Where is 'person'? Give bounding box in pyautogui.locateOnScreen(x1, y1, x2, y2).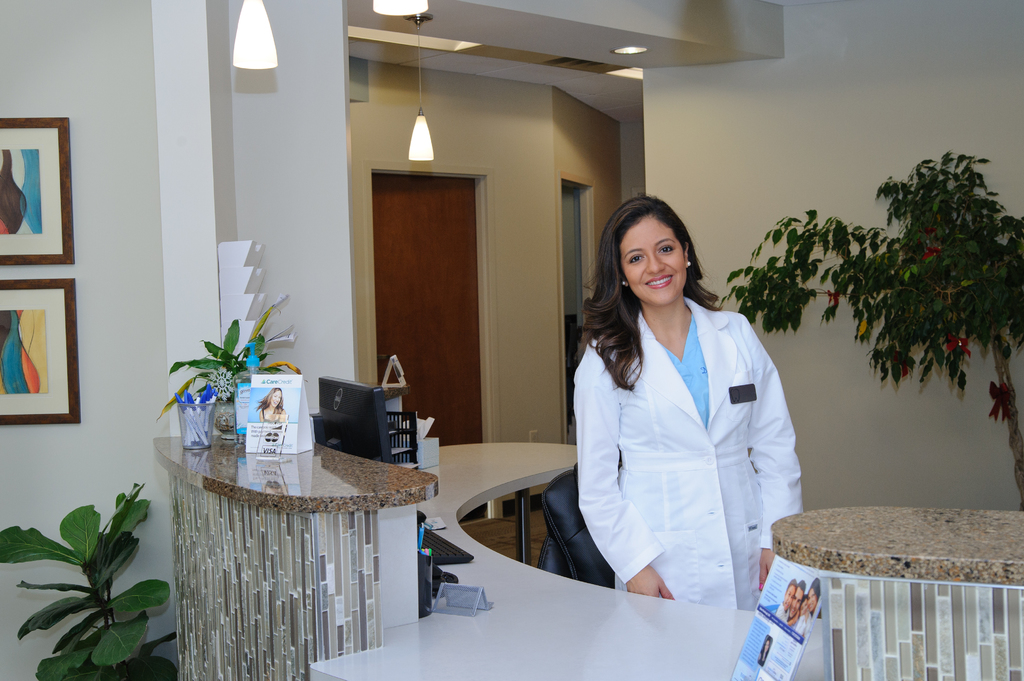
pyautogui.locateOnScreen(254, 387, 285, 422).
